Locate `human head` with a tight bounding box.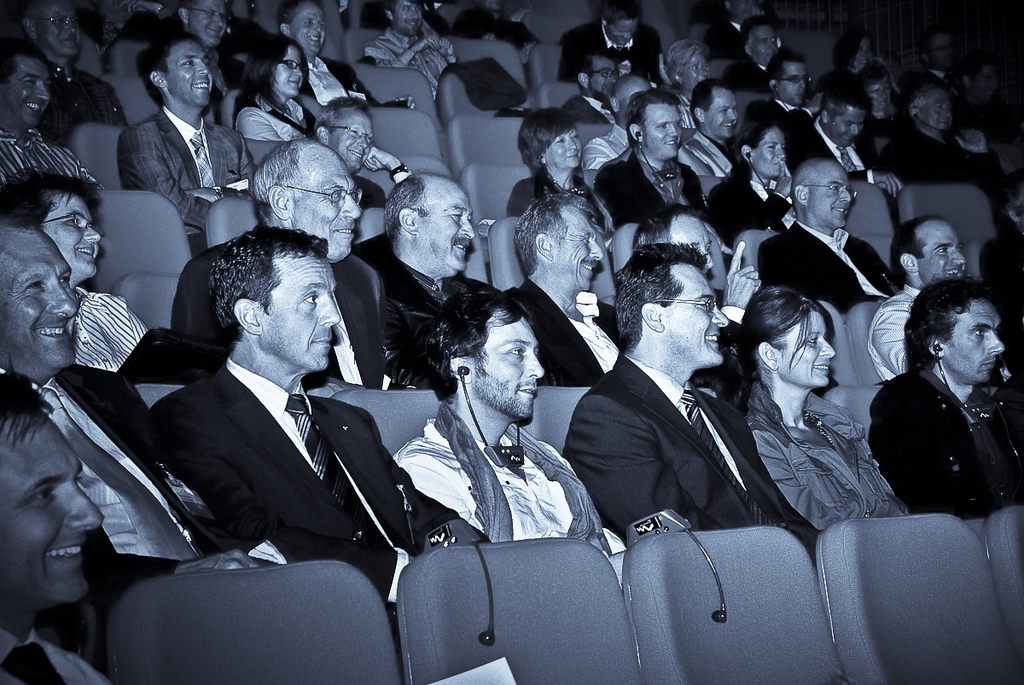
select_region(0, 166, 105, 282).
